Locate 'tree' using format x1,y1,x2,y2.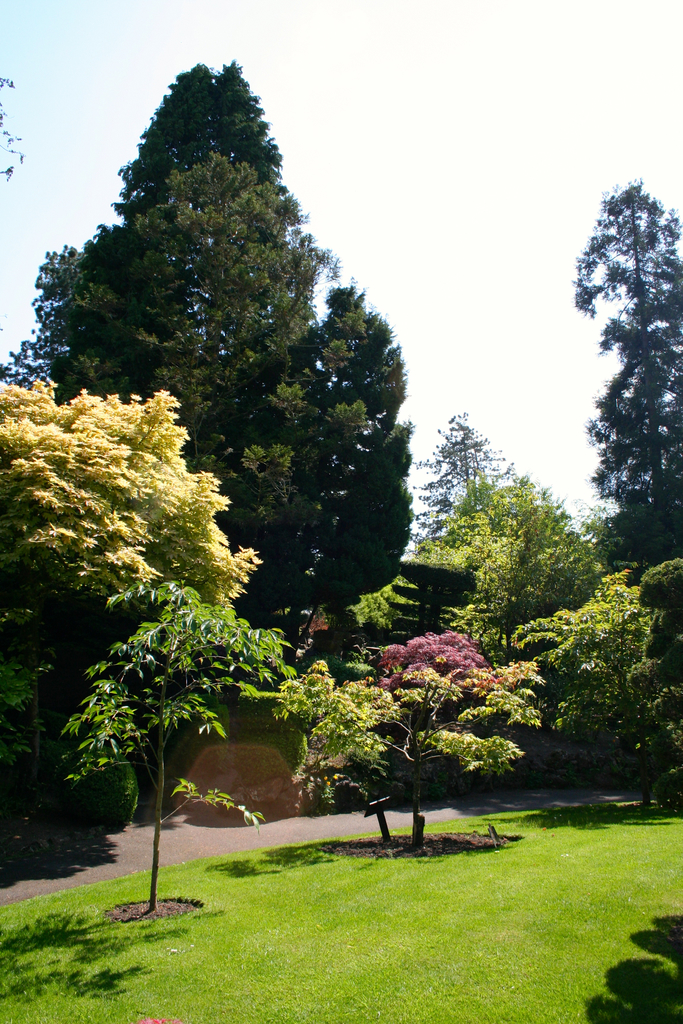
0,379,268,620.
